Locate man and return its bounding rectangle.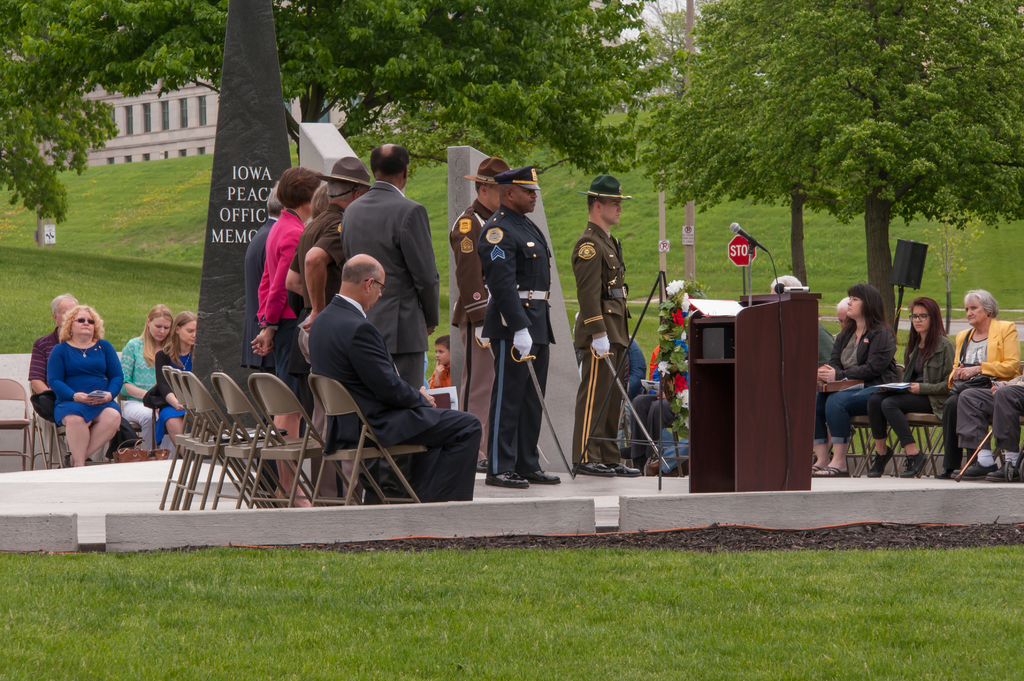
locate(242, 182, 284, 495).
